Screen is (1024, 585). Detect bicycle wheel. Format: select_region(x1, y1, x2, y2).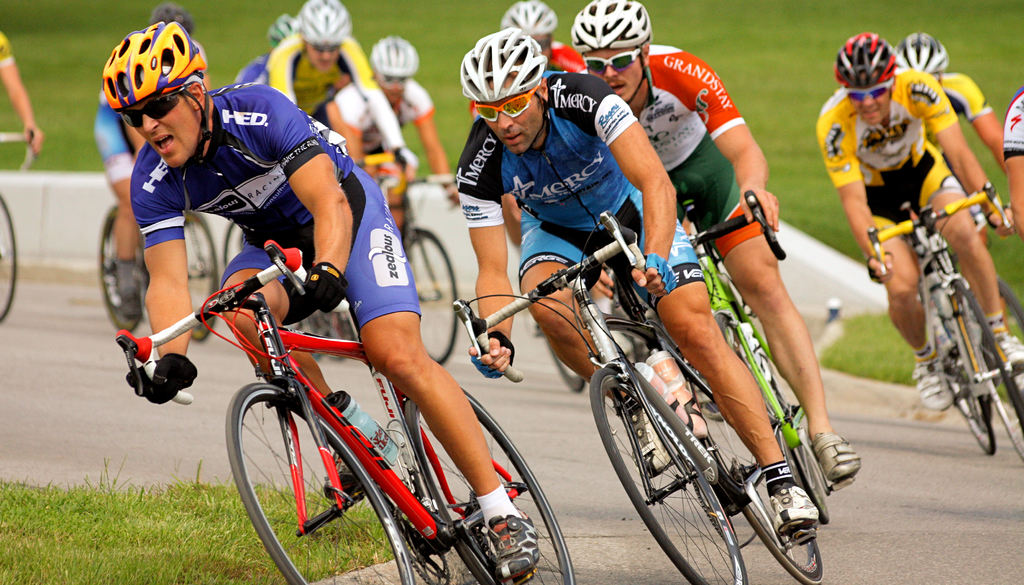
select_region(98, 202, 154, 337).
